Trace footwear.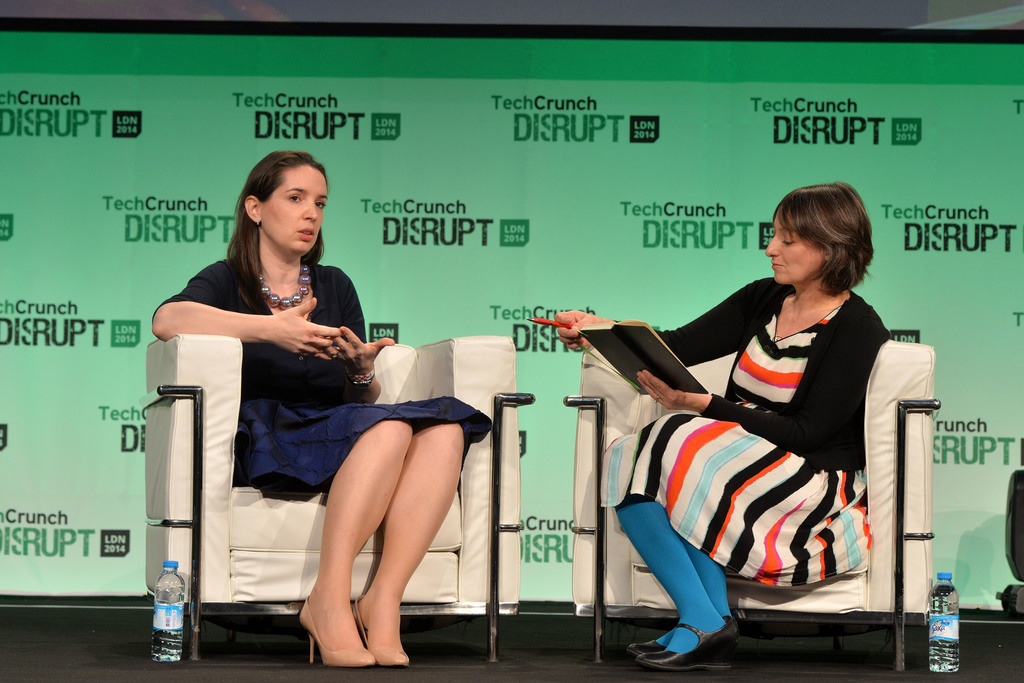
Traced to {"left": 301, "top": 607, "right": 372, "bottom": 664}.
